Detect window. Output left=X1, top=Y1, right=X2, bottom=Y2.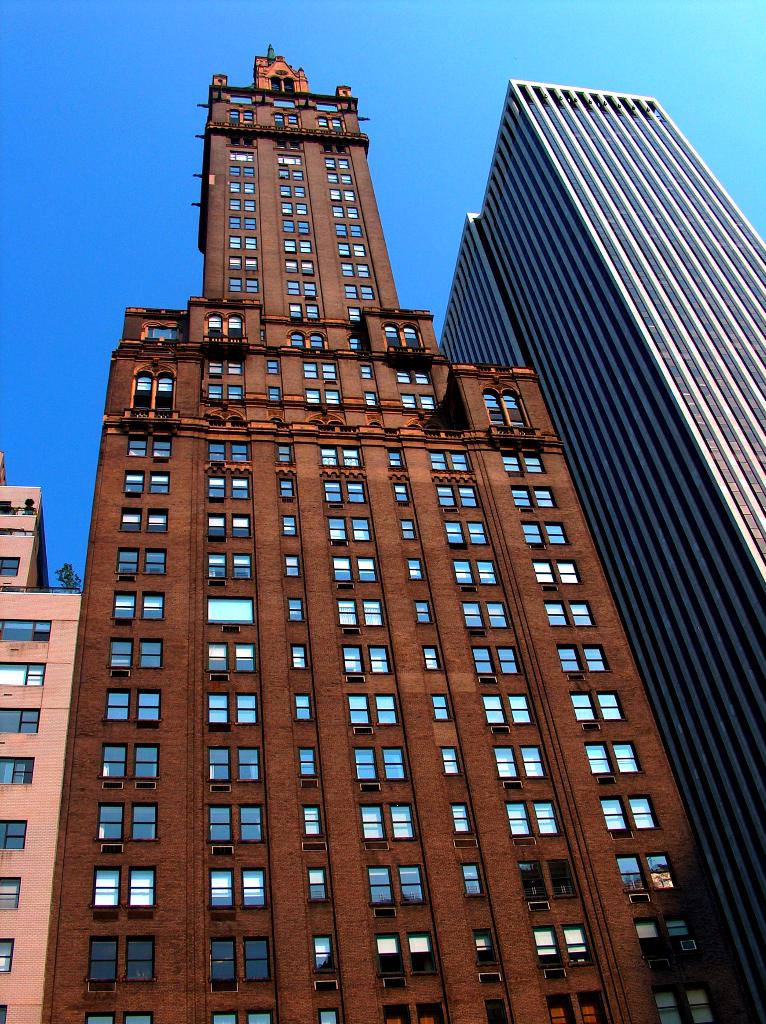
left=0, top=619, right=50, bottom=641.
